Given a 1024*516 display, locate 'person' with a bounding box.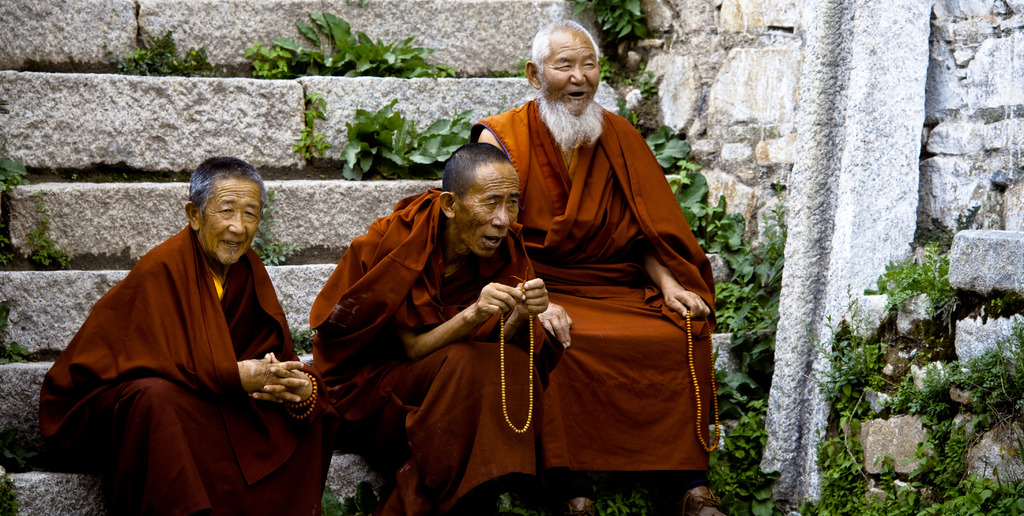
Located: <region>35, 153, 347, 515</region>.
